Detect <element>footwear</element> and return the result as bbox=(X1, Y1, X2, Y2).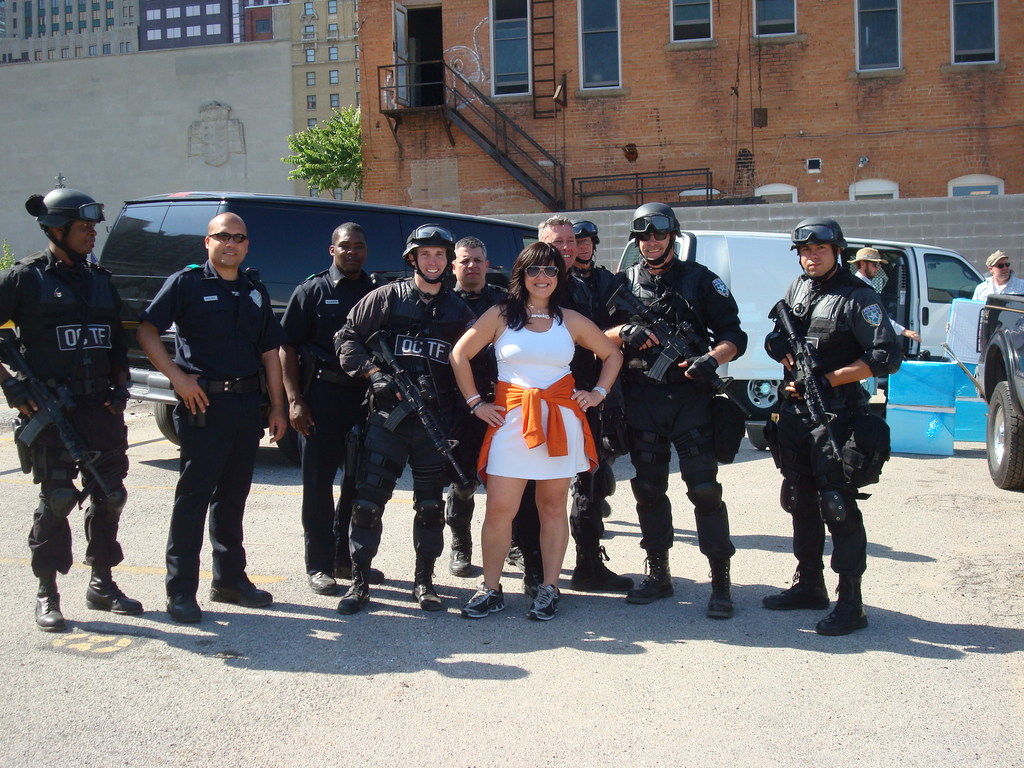
bbox=(306, 564, 339, 590).
